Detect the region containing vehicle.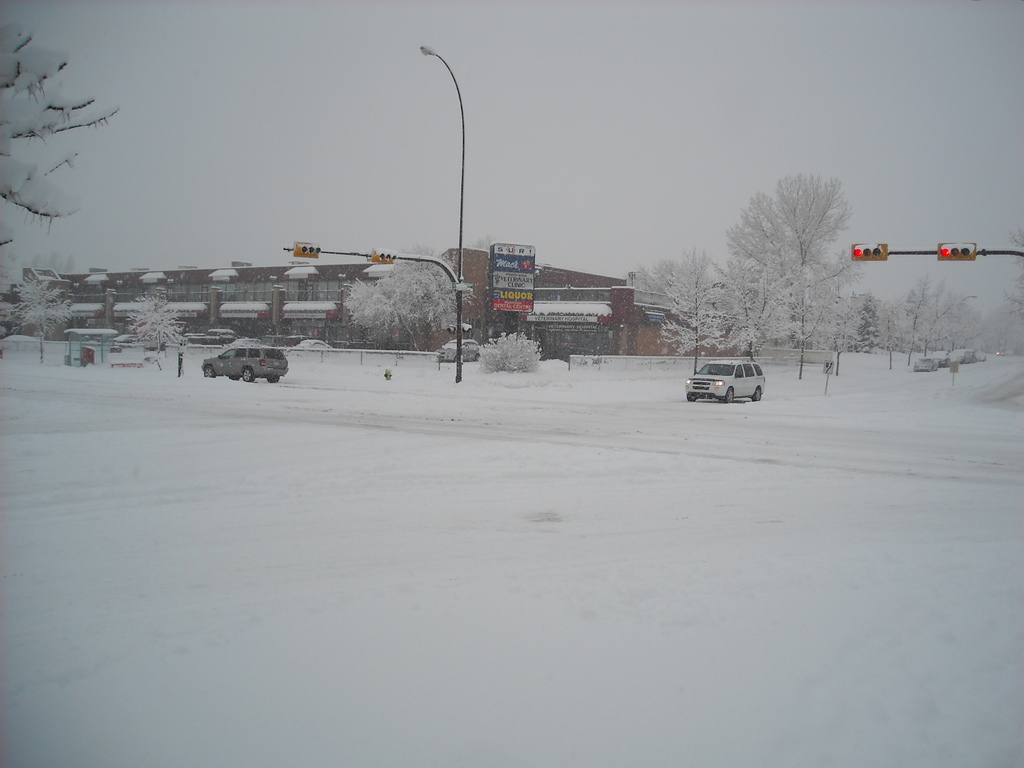
bbox=(208, 328, 234, 344).
